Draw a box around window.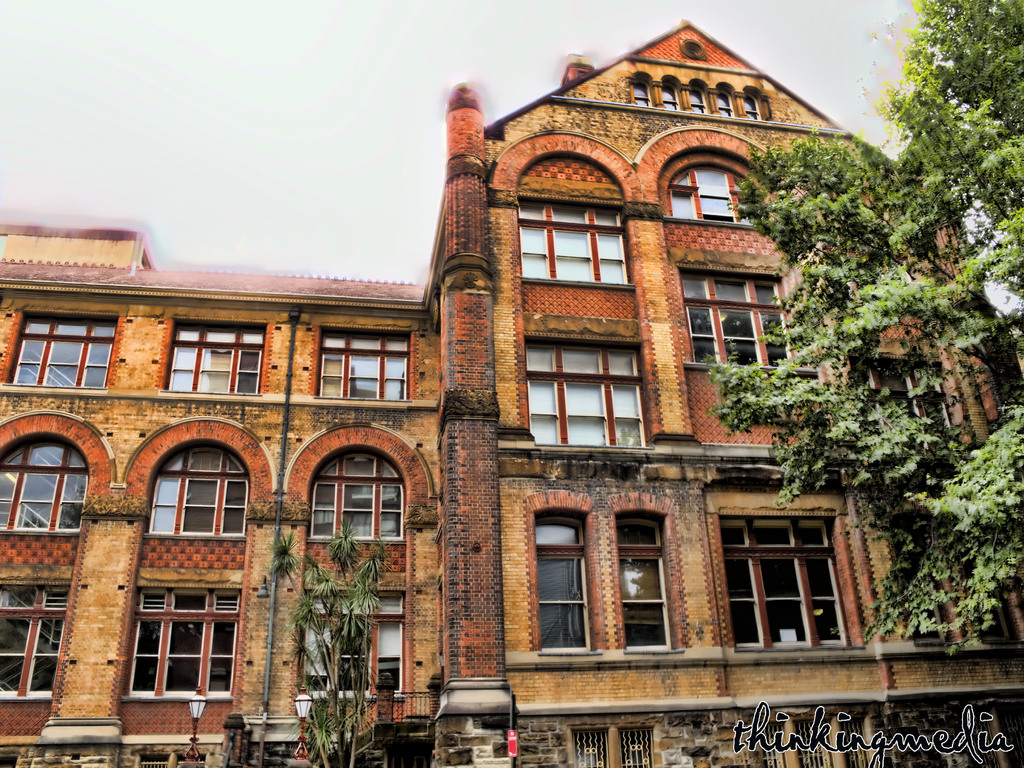
rect(0, 407, 119, 537).
